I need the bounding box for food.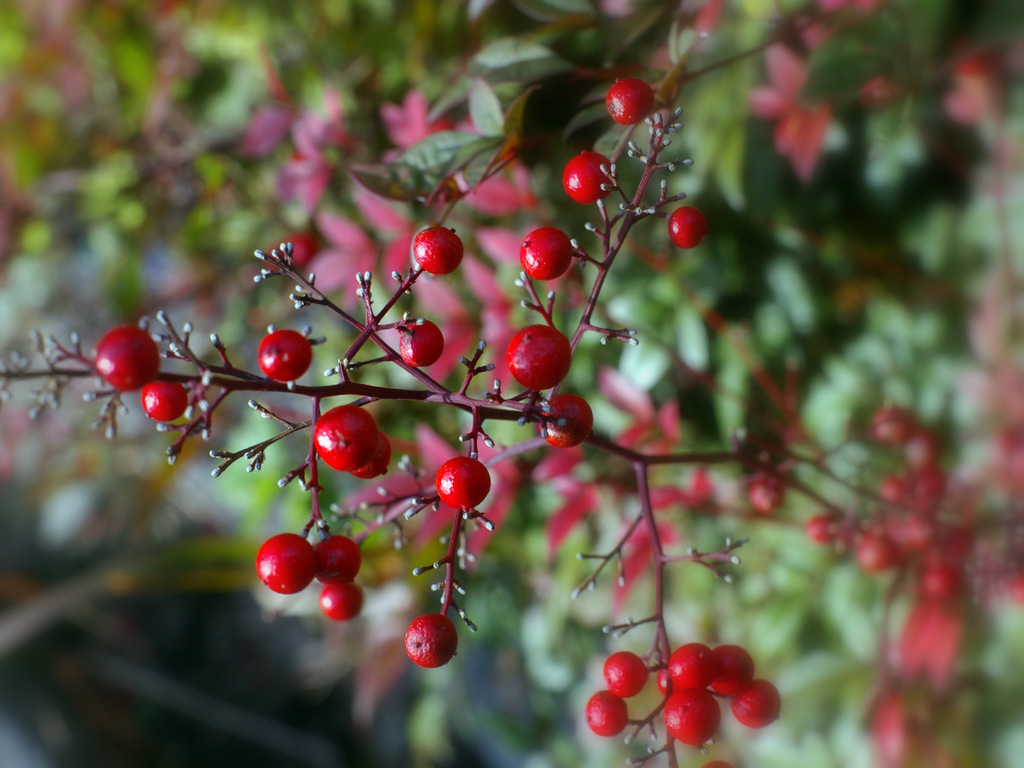
Here it is: <box>312,405,379,473</box>.
